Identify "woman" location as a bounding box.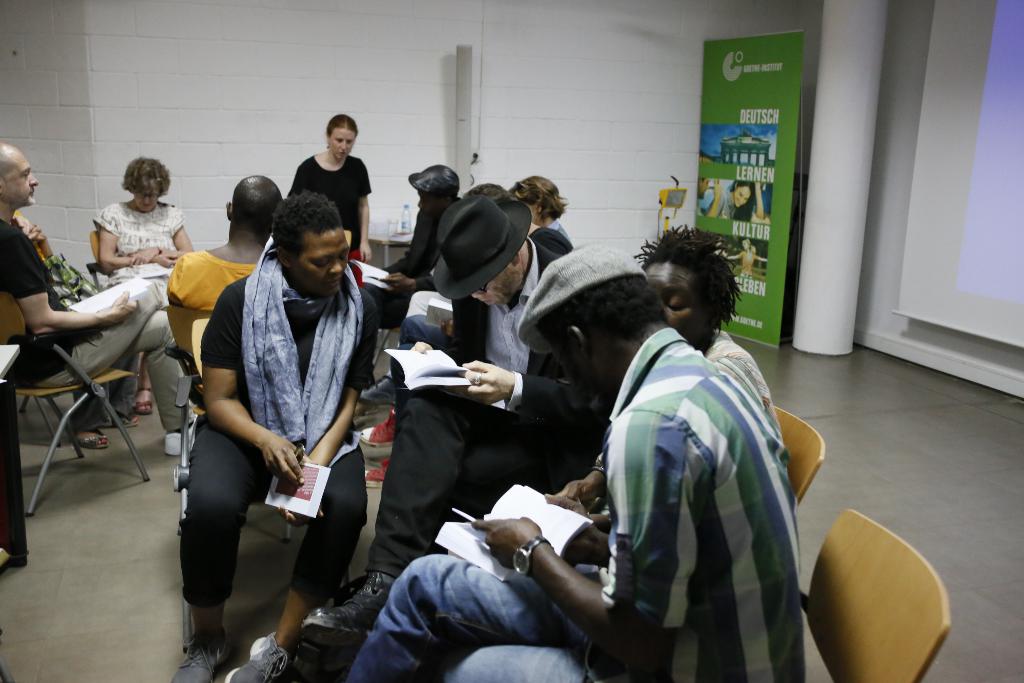
(x1=724, y1=179, x2=766, y2=226).
